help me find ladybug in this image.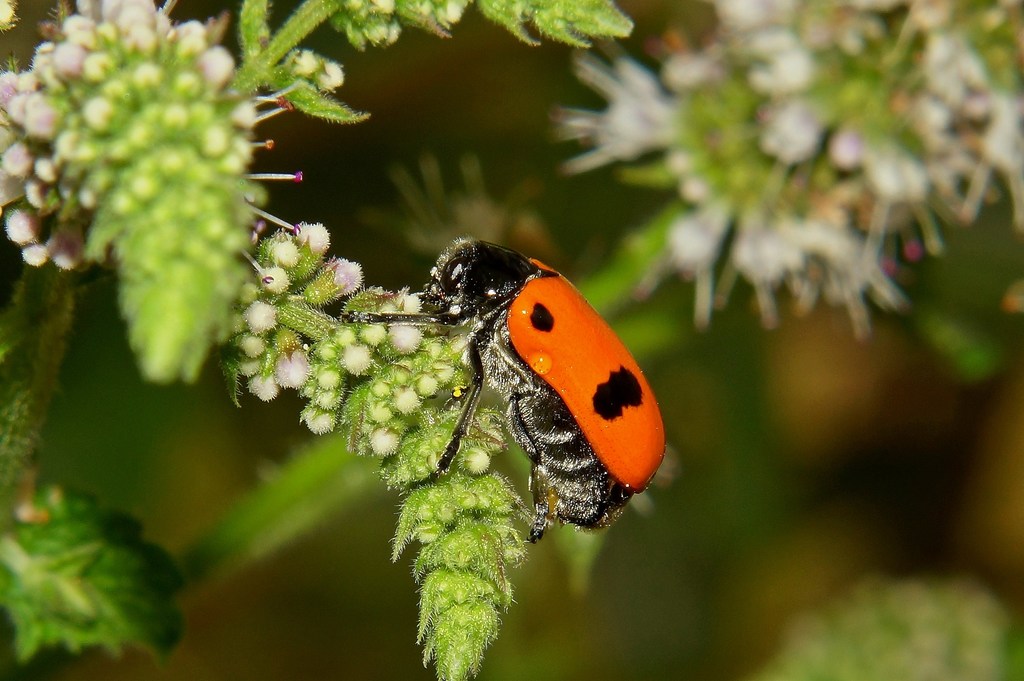
Found it: bbox=(335, 234, 670, 543).
